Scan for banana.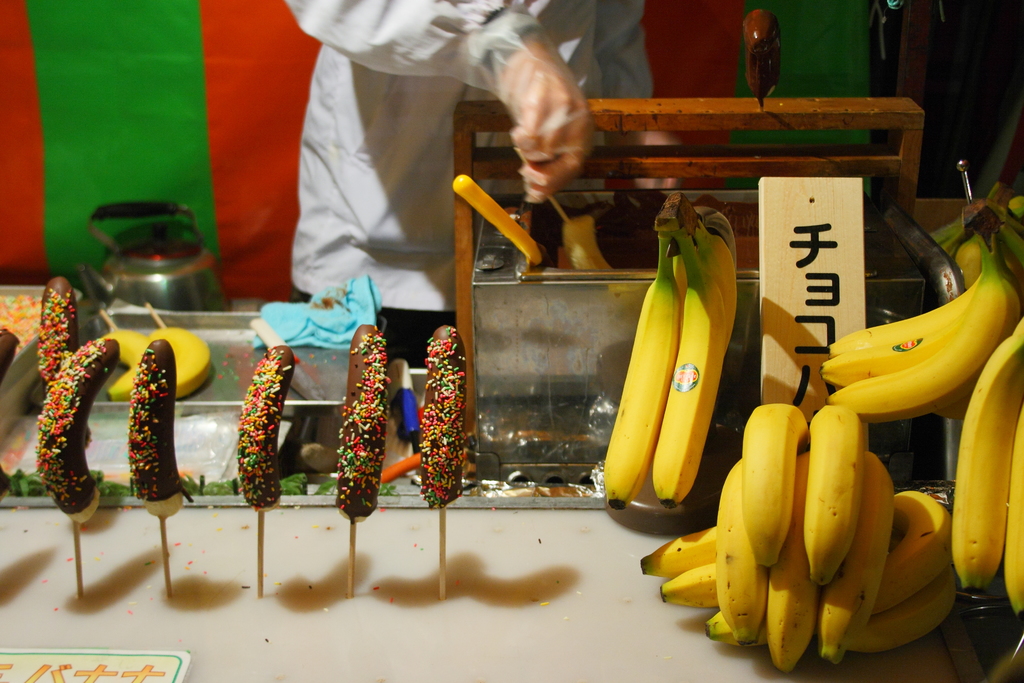
Scan result: locate(694, 220, 737, 346).
